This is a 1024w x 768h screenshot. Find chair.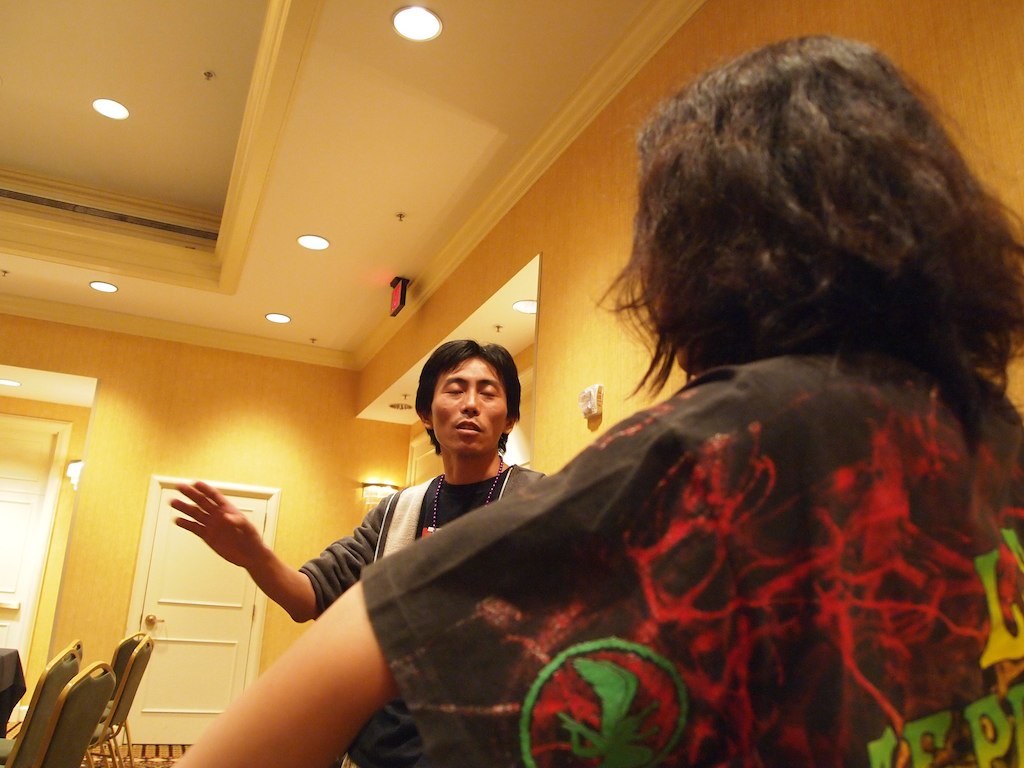
Bounding box: (x1=30, y1=658, x2=121, y2=767).
